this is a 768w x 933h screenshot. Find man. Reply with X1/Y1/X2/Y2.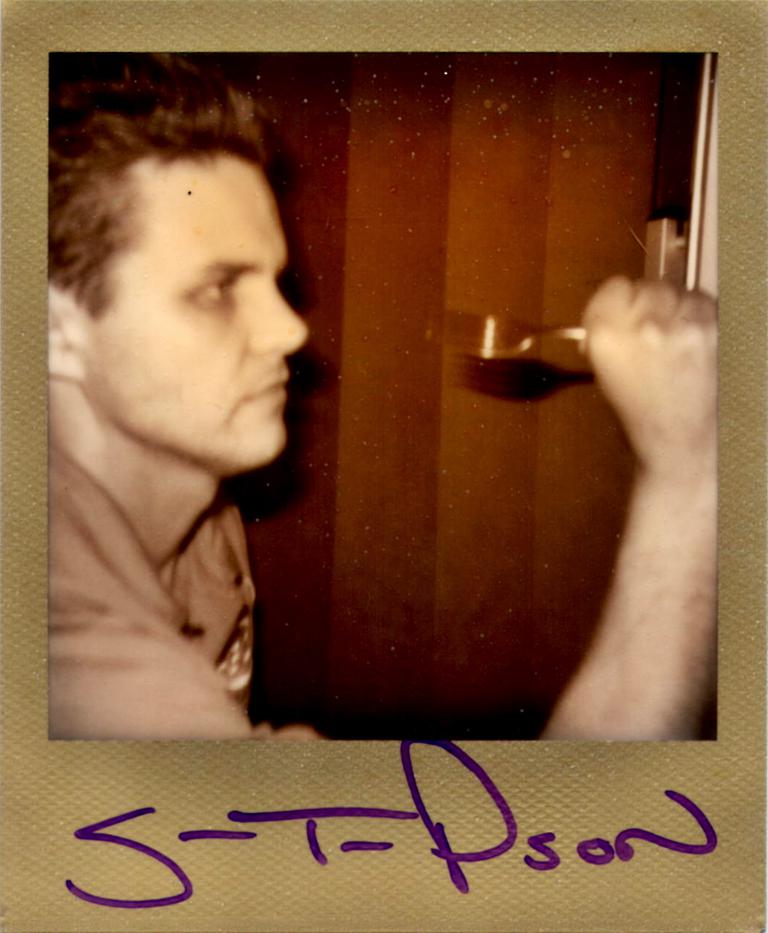
47/52/718/743.
